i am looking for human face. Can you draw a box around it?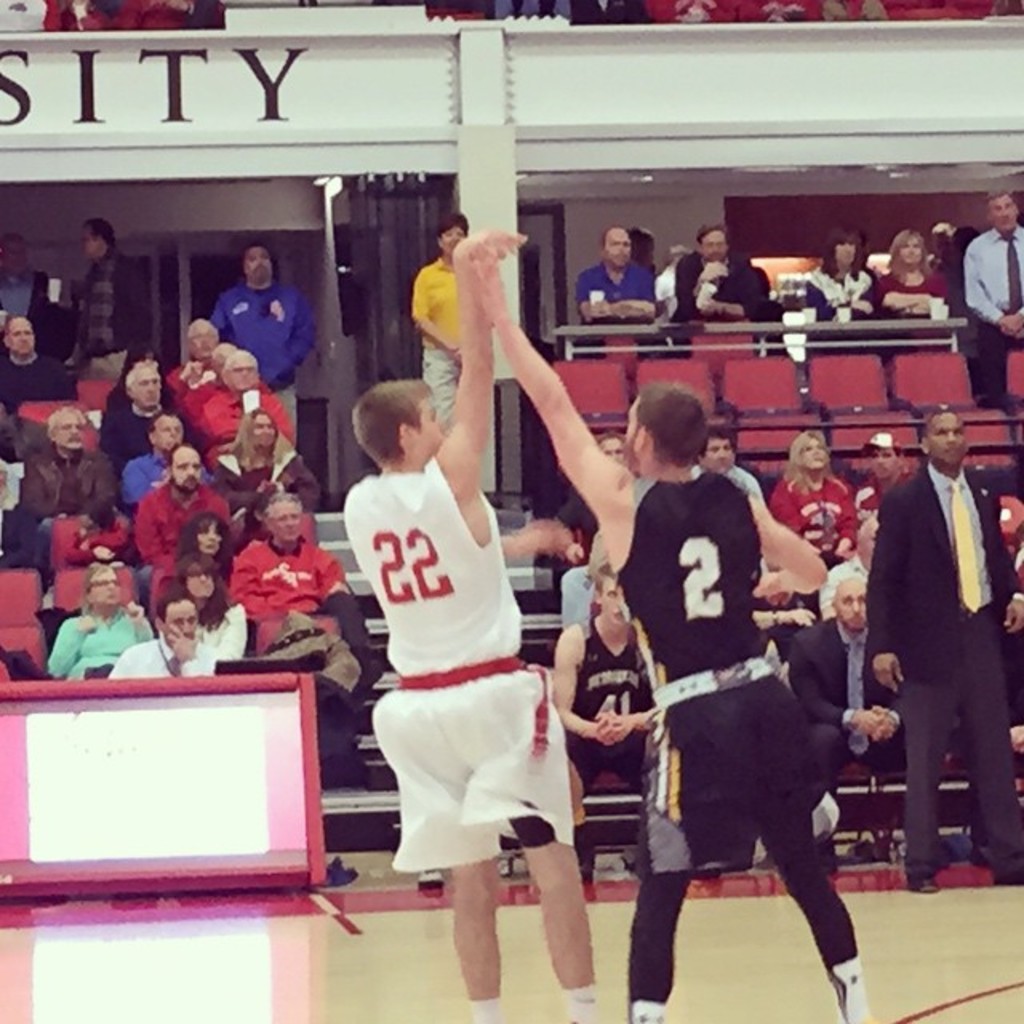
Sure, the bounding box is (272,502,301,542).
